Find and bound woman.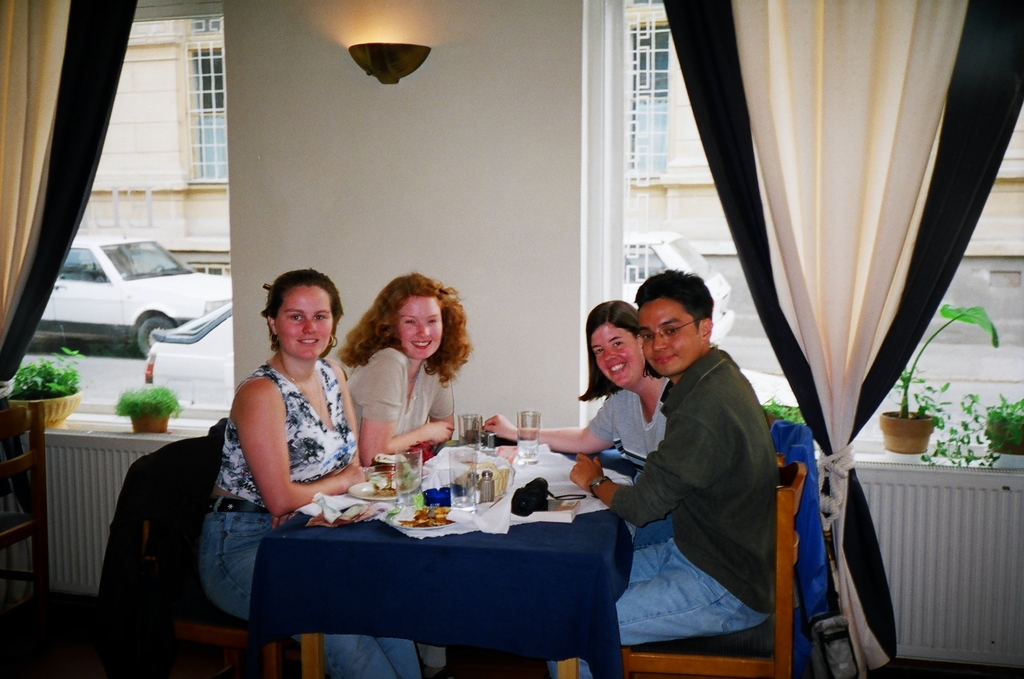
Bound: detection(198, 266, 425, 678).
